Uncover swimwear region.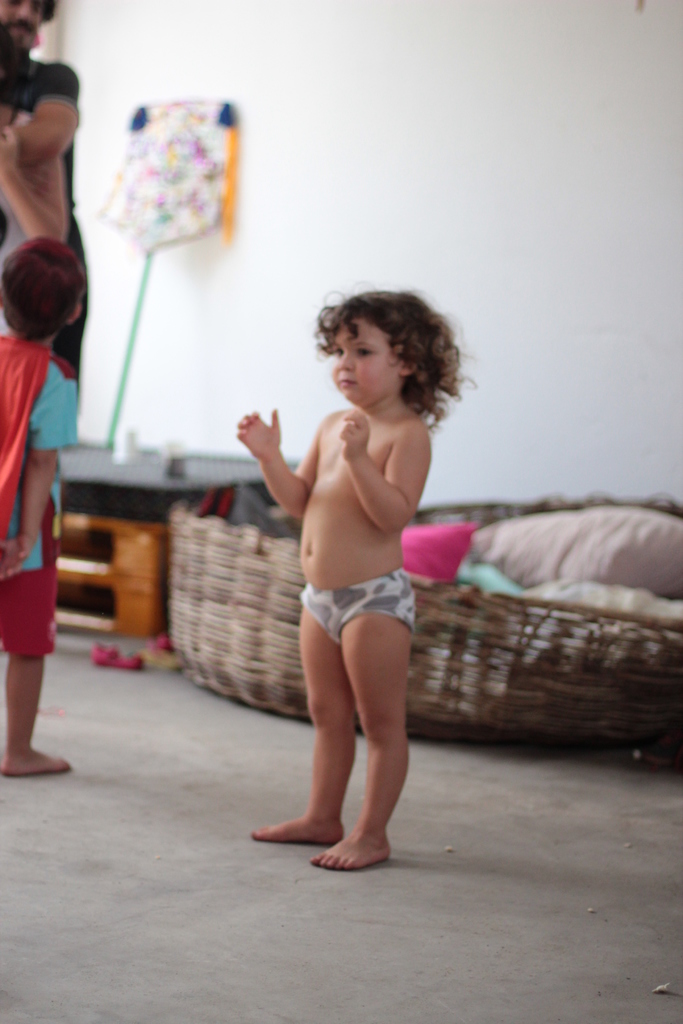
Uncovered: 297:569:422:644.
